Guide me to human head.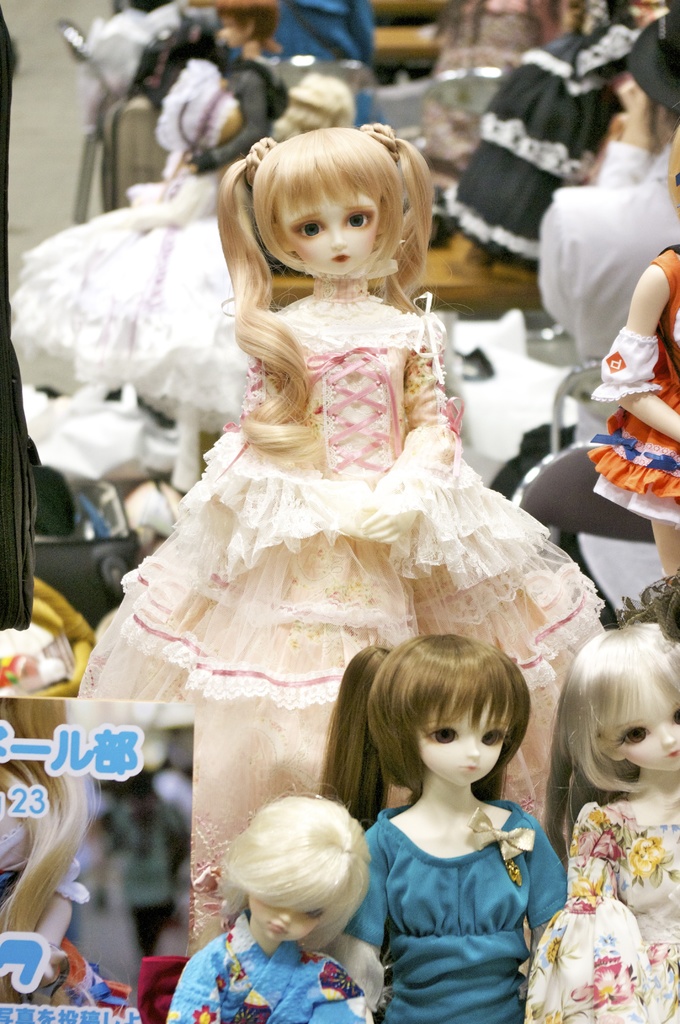
Guidance: {"left": 238, "top": 798, "right": 373, "bottom": 945}.
